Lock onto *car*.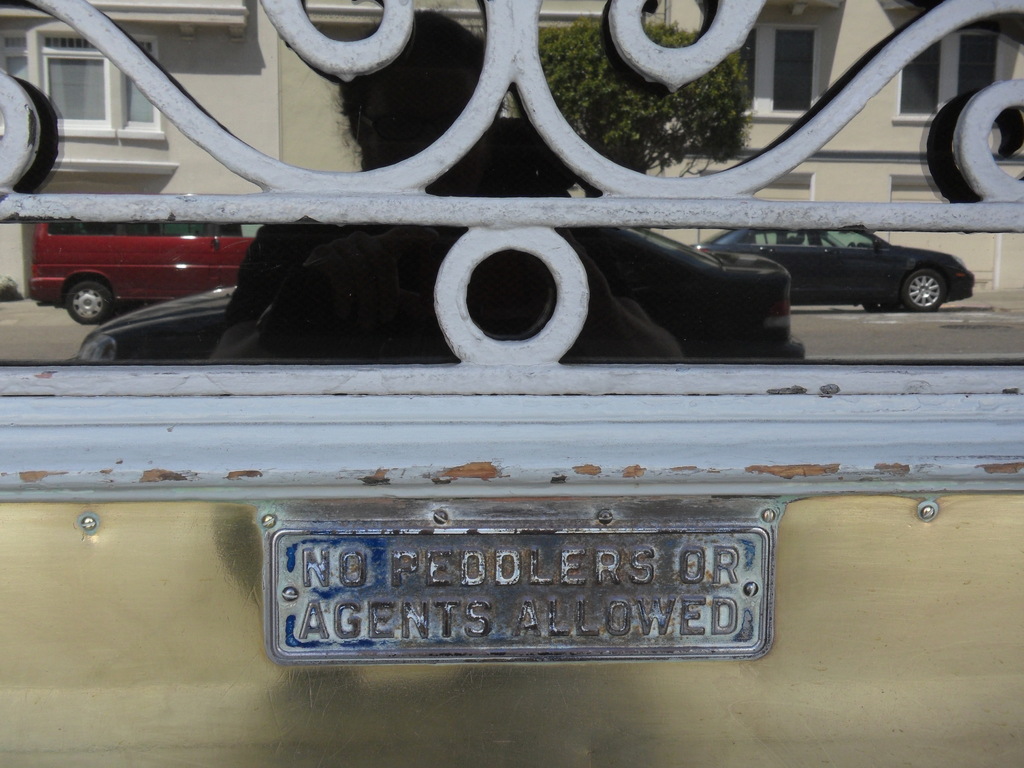
Locked: l=80, t=223, r=803, b=363.
